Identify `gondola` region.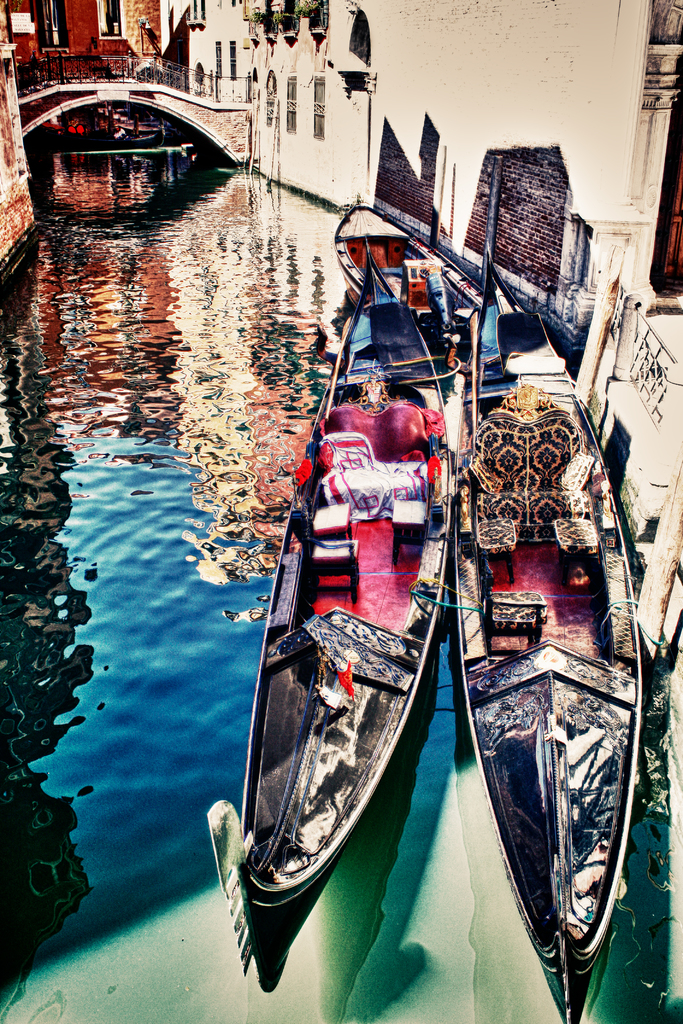
Region: bbox=(27, 119, 168, 152).
